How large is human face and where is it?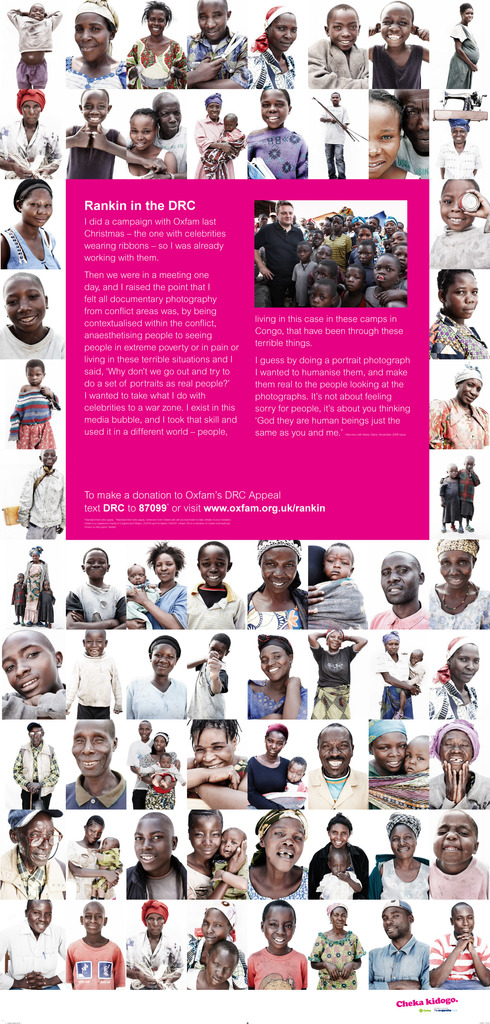
Bounding box: box(451, 914, 472, 934).
